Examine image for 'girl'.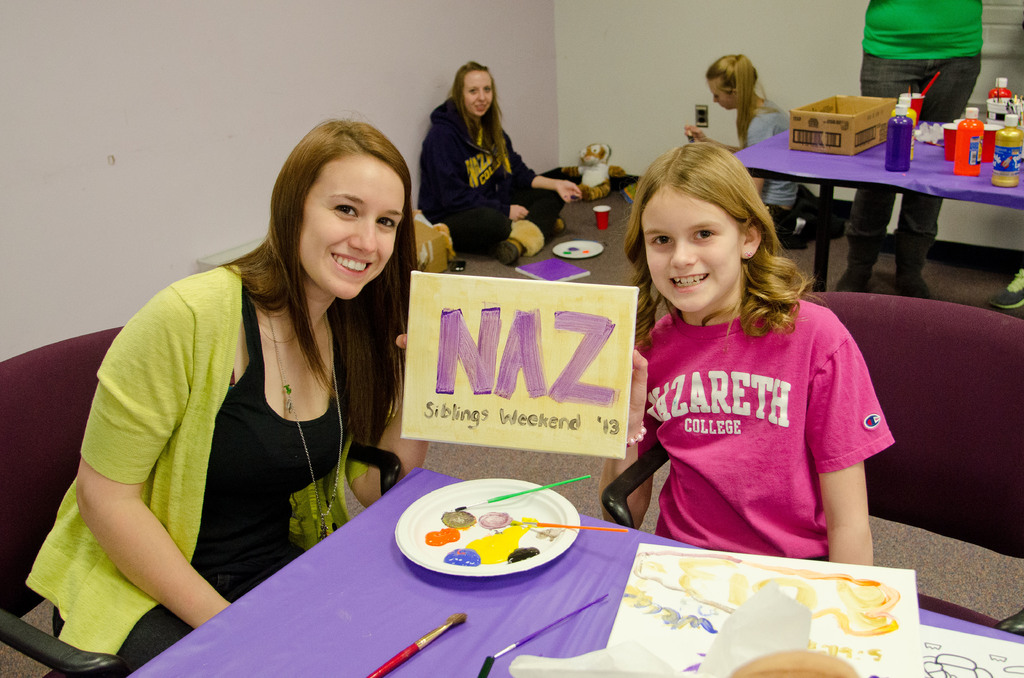
Examination result: <bbox>415, 61, 582, 268</bbox>.
